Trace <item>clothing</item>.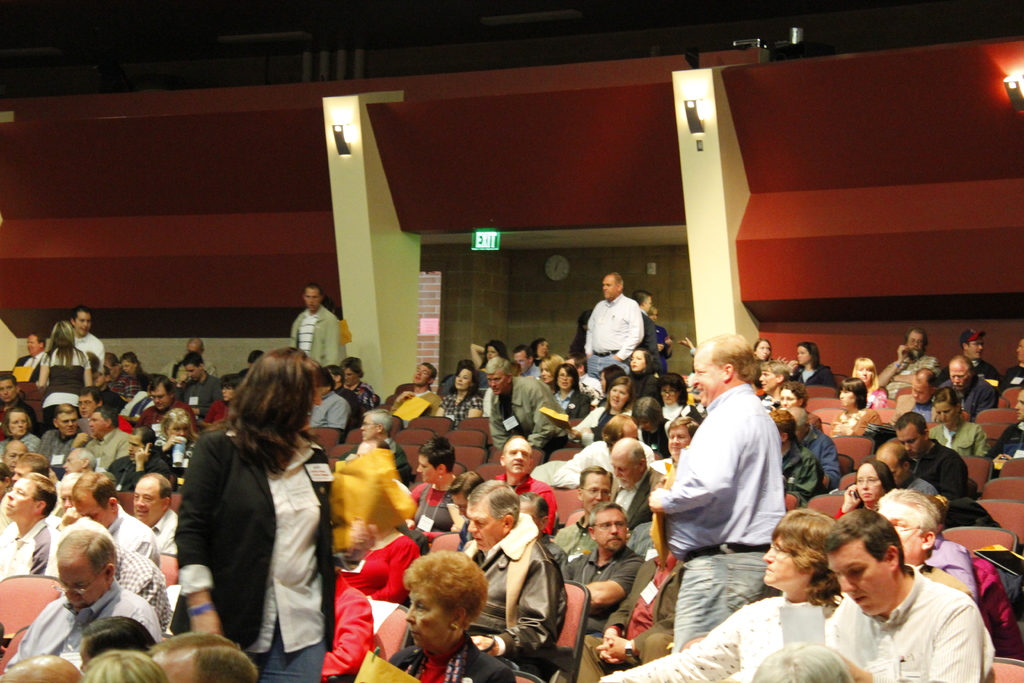
Traced to x1=0 y1=584 x2=161 y2=682.
